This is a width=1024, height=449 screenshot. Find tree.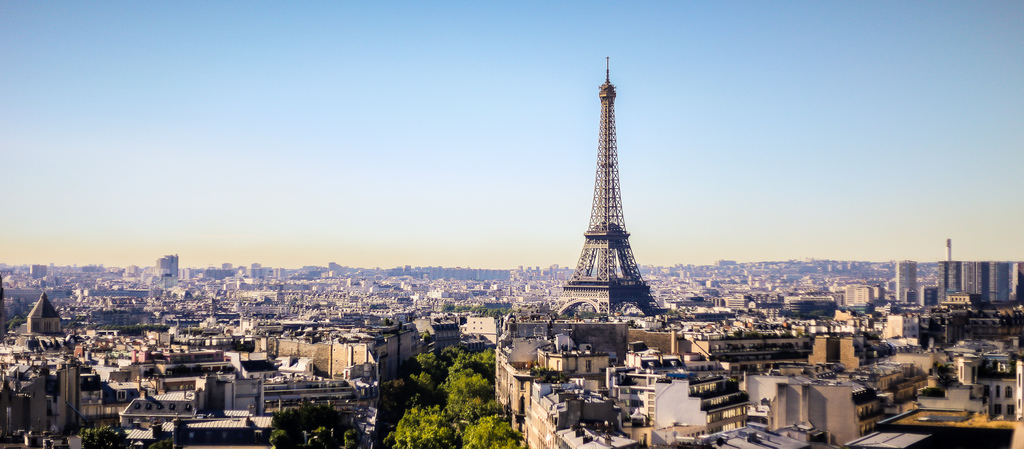
Bounding box: select_region(74, 423, 127, 448).
